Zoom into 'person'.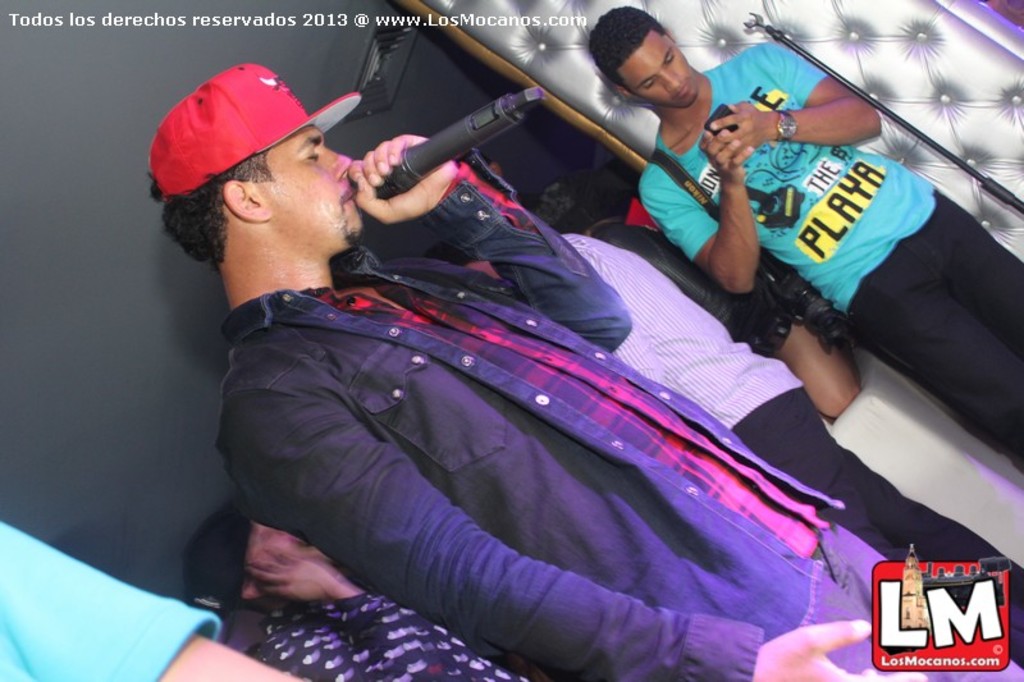
Zoom target: (206, 41, 911, 655).
